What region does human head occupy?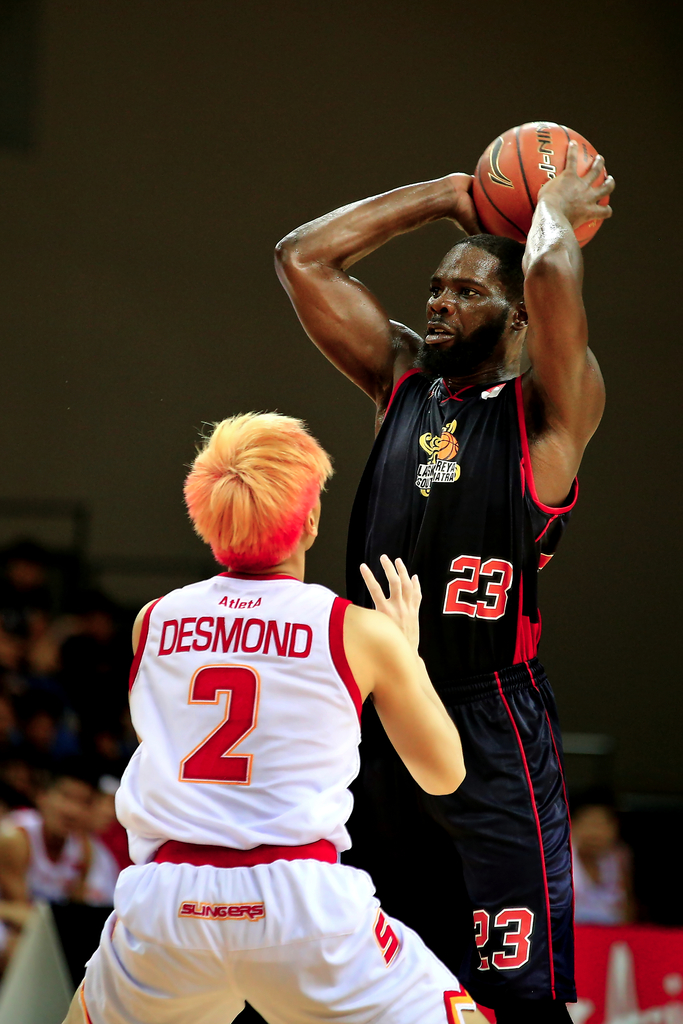
select_region(415, 227, 557, 365).
